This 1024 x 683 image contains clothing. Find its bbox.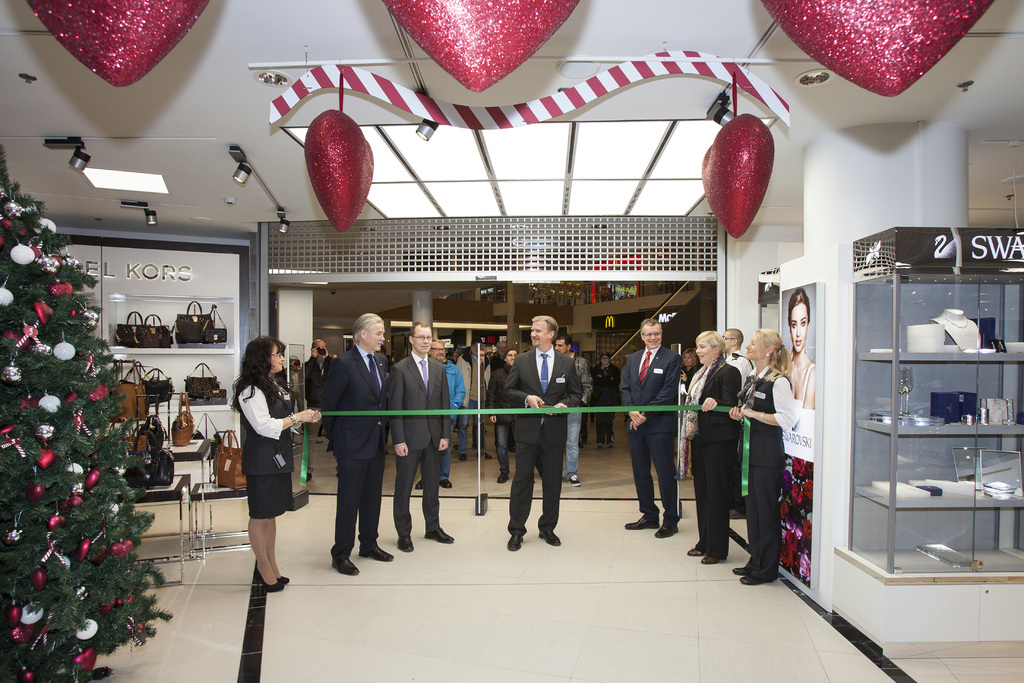
pyautogui.locateOnScreen(718, 342, 752, 374).
